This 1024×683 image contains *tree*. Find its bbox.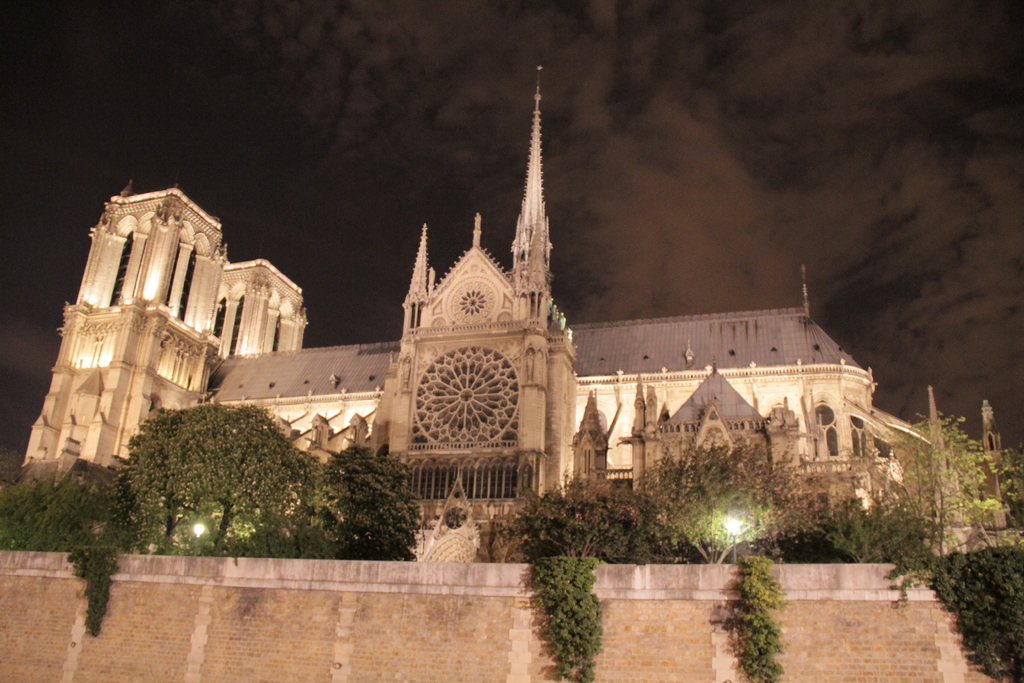
bbox=(0, 454, 141, 630).
